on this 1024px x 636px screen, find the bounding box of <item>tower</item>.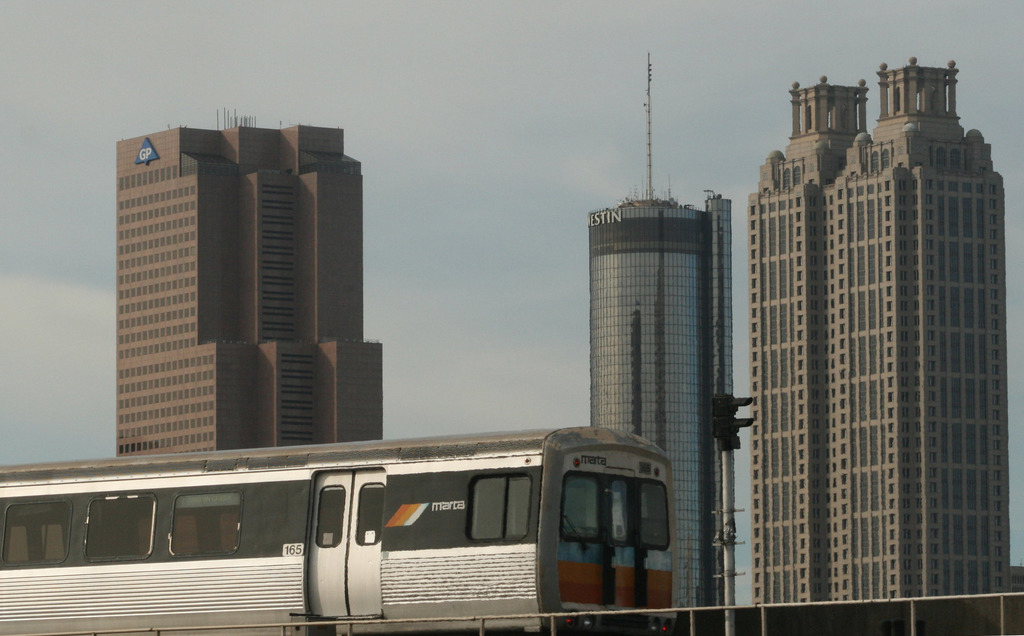
Bounding box: (left=114, top=122, right=399, bottom=443).
